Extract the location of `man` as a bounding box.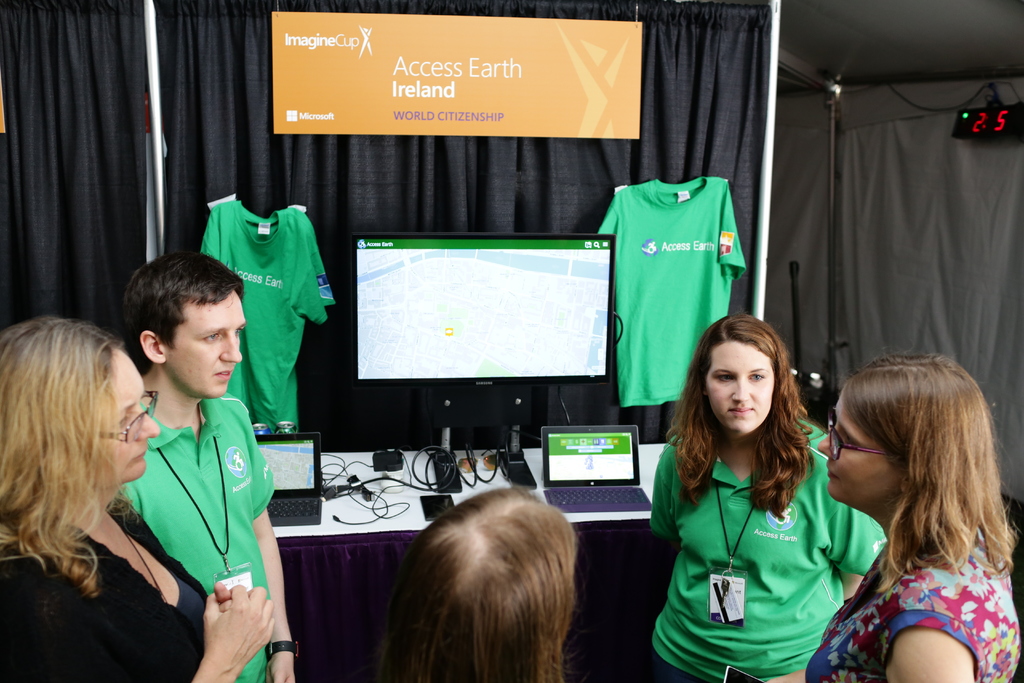
box(118, 251, 296, 682).
